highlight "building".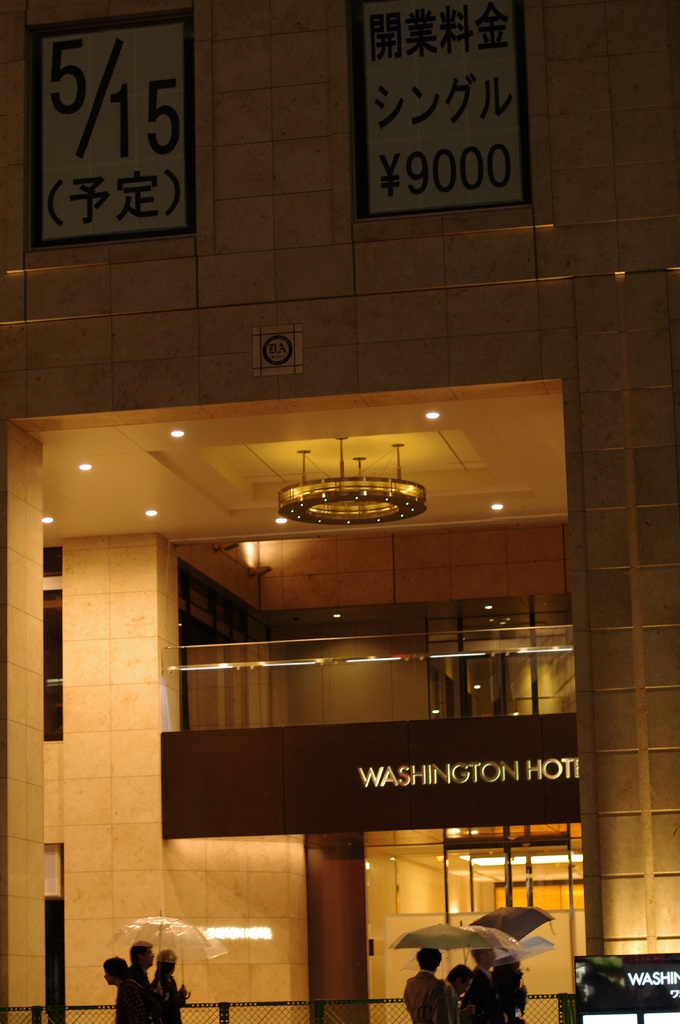
Highlighted region: 0, 0, 679, 1023.
